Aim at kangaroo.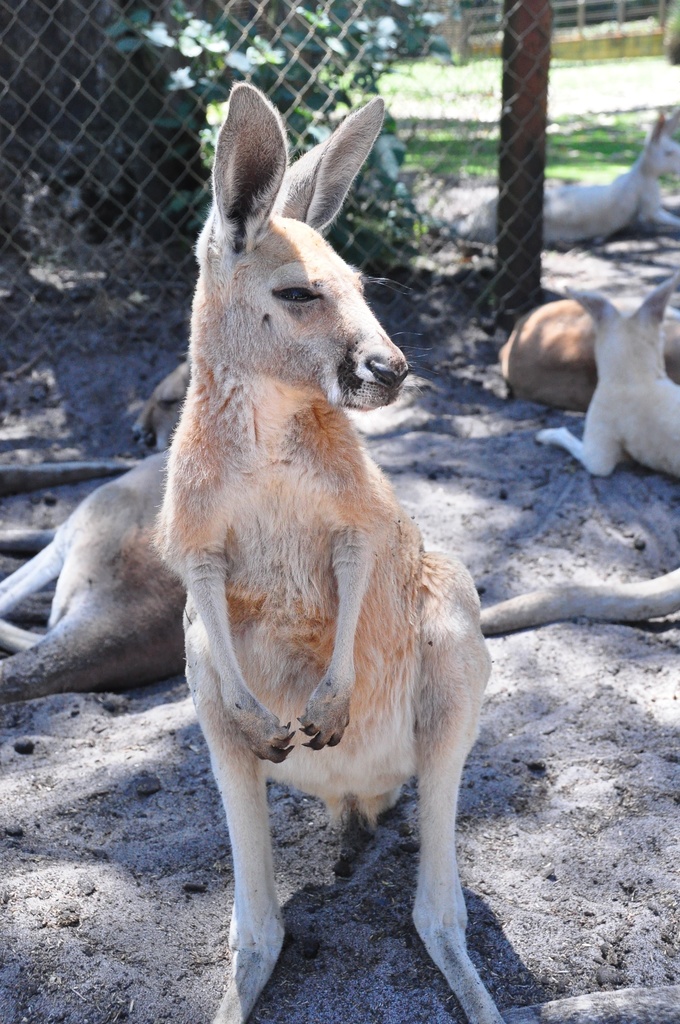
Aimed at locate(433, 108, 679, 243).
